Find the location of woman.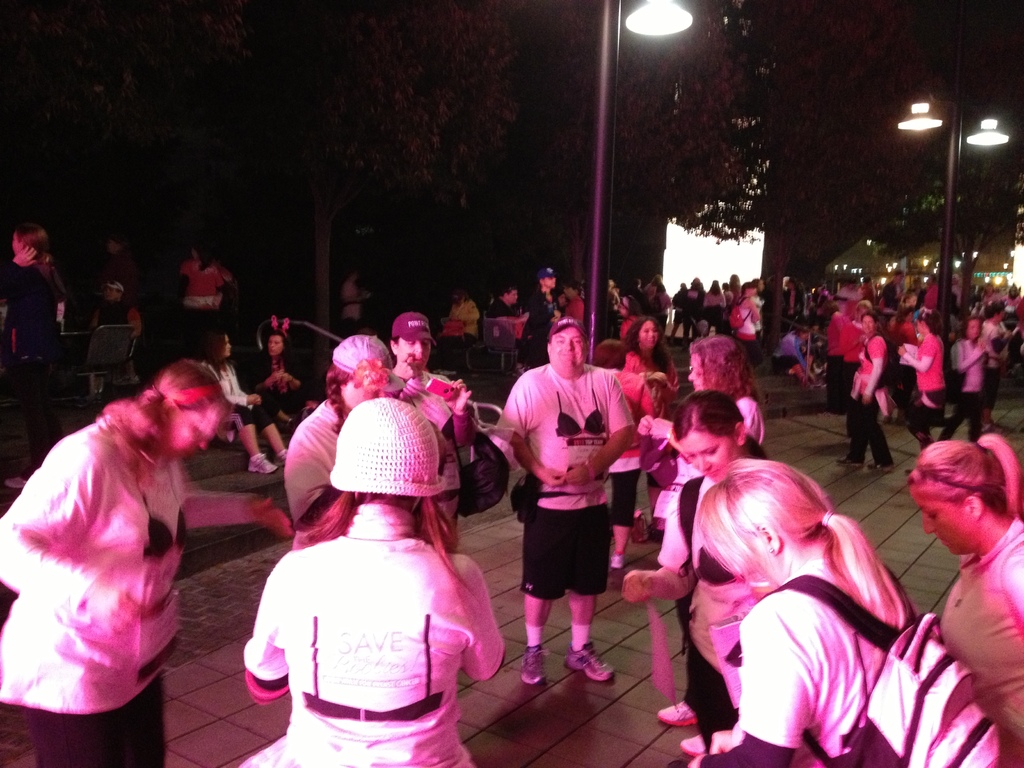
Location: <region>588, 342, 652, 569</region>.
